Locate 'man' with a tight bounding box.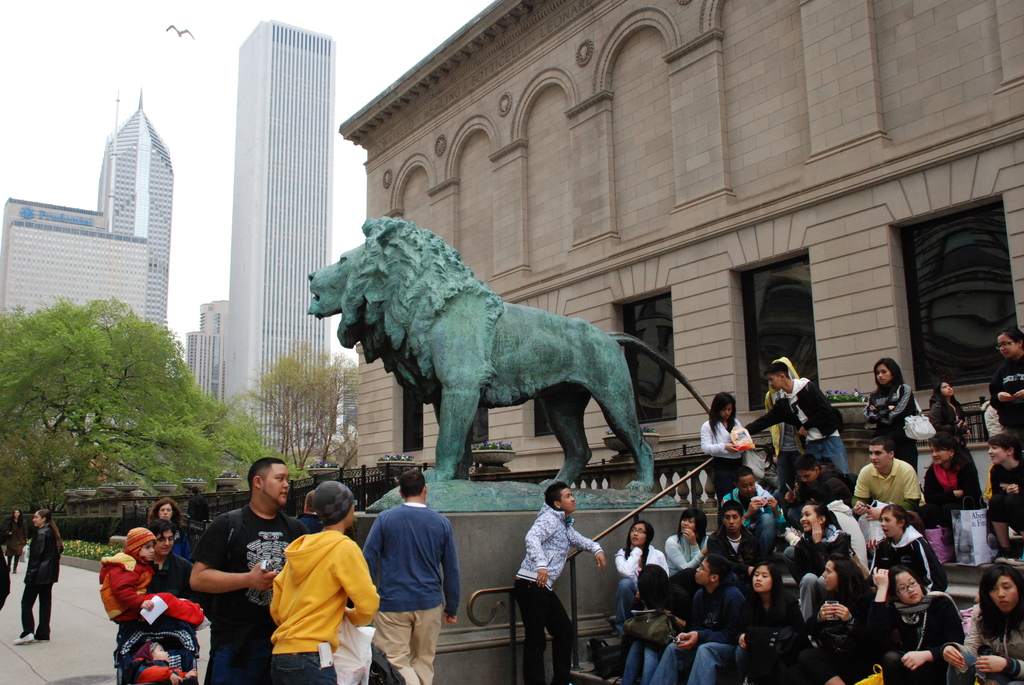
locate(358, 467, 460, 684).
